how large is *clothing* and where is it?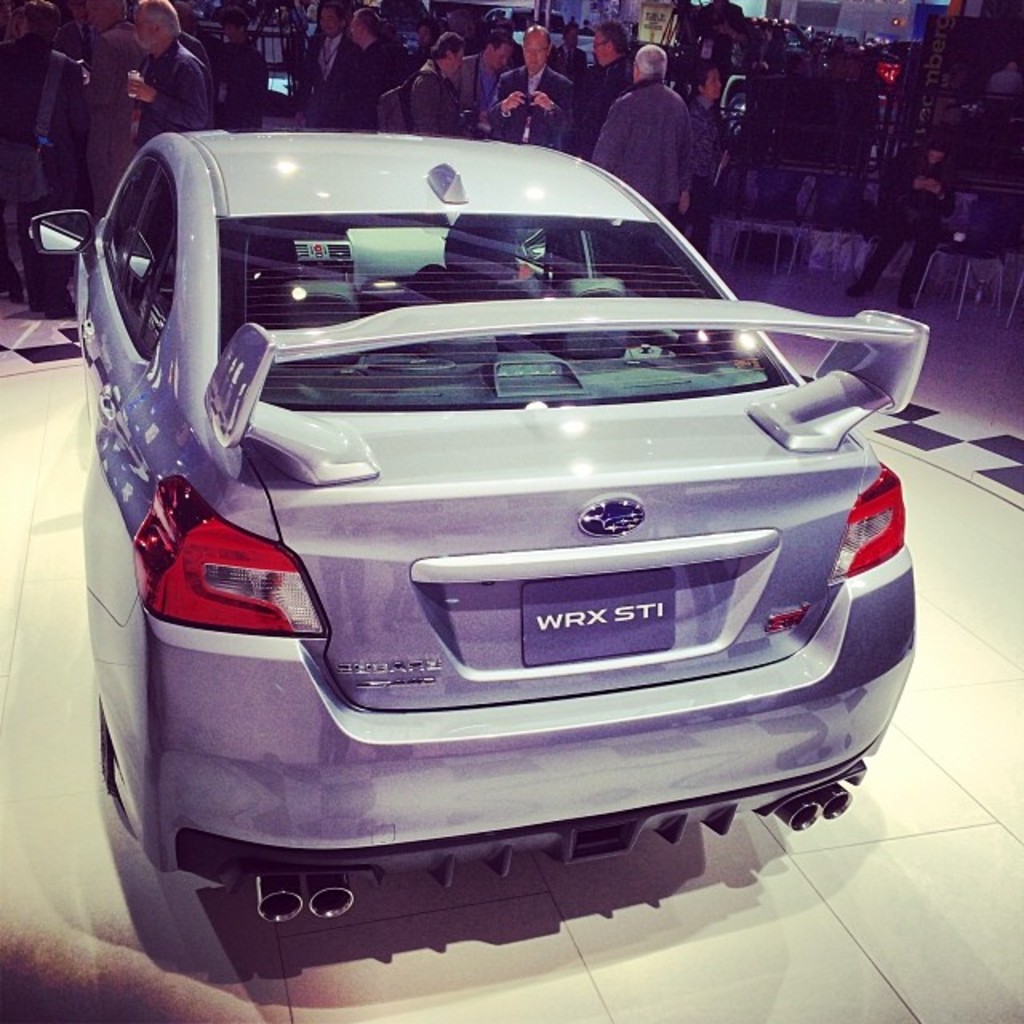
Bounding box: bbox(139, 40, 230, 136).
